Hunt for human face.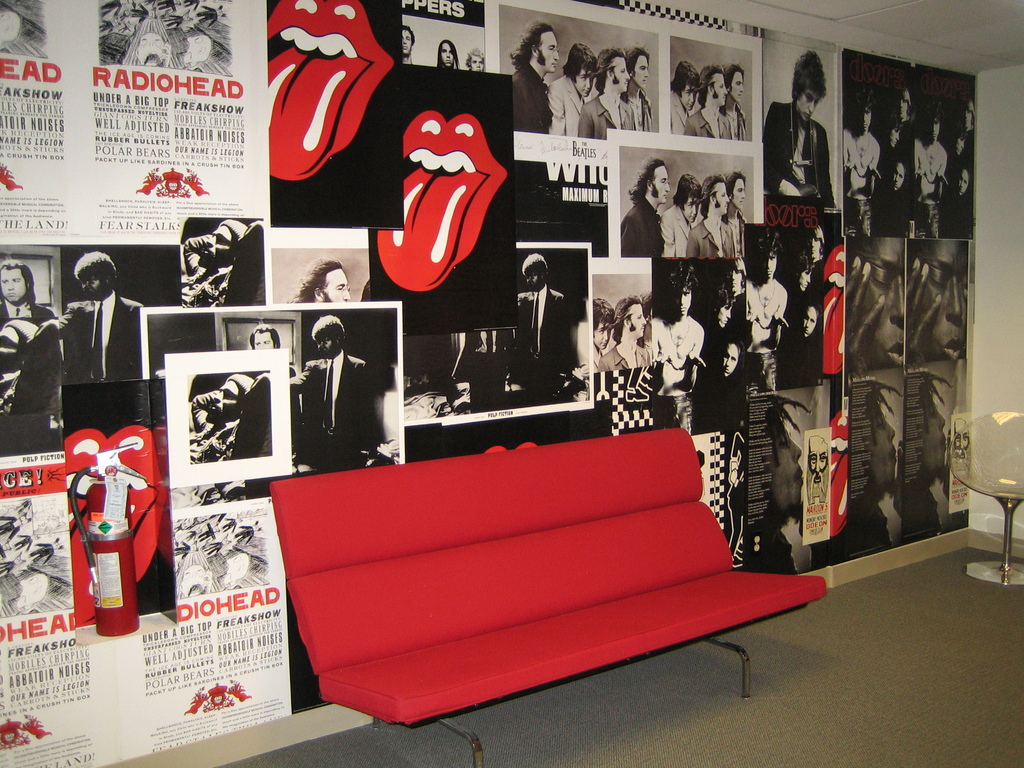
Hunted down at left=663, top=281, right=693, bottom=319.
